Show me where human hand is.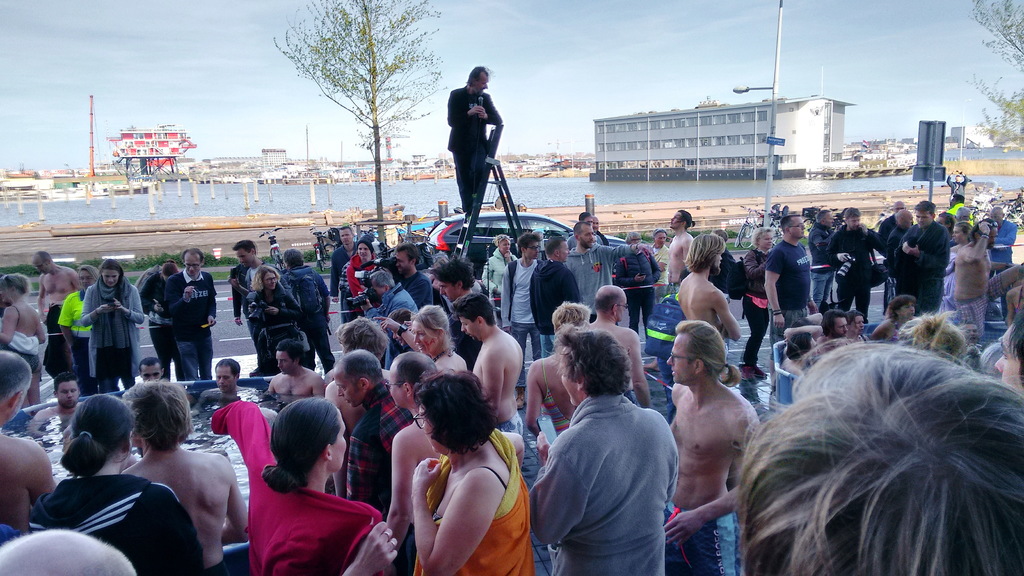
human hand is at <box>374,317,401,335</box>.
